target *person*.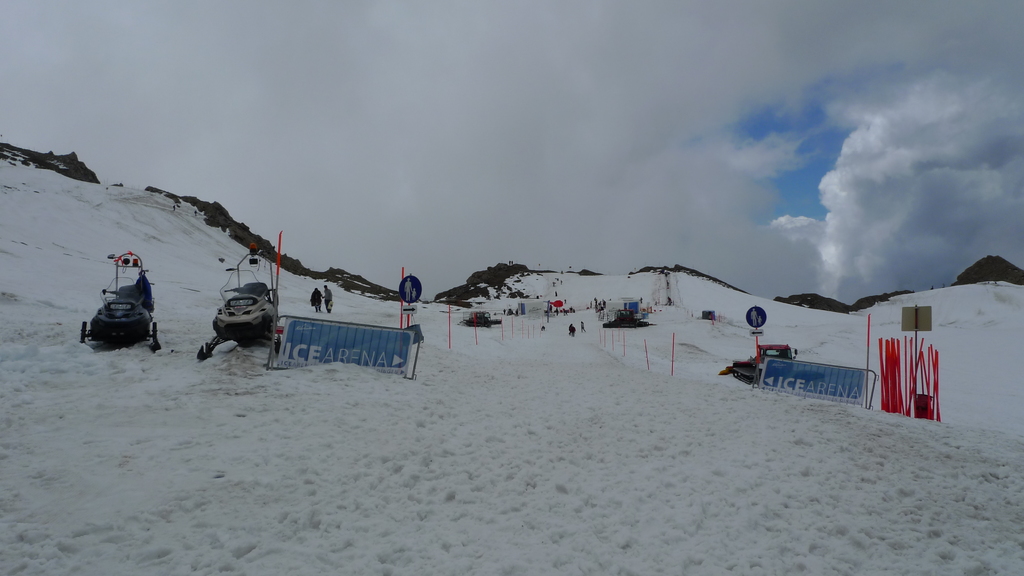
Target region: 552, 289, 559, 296.
